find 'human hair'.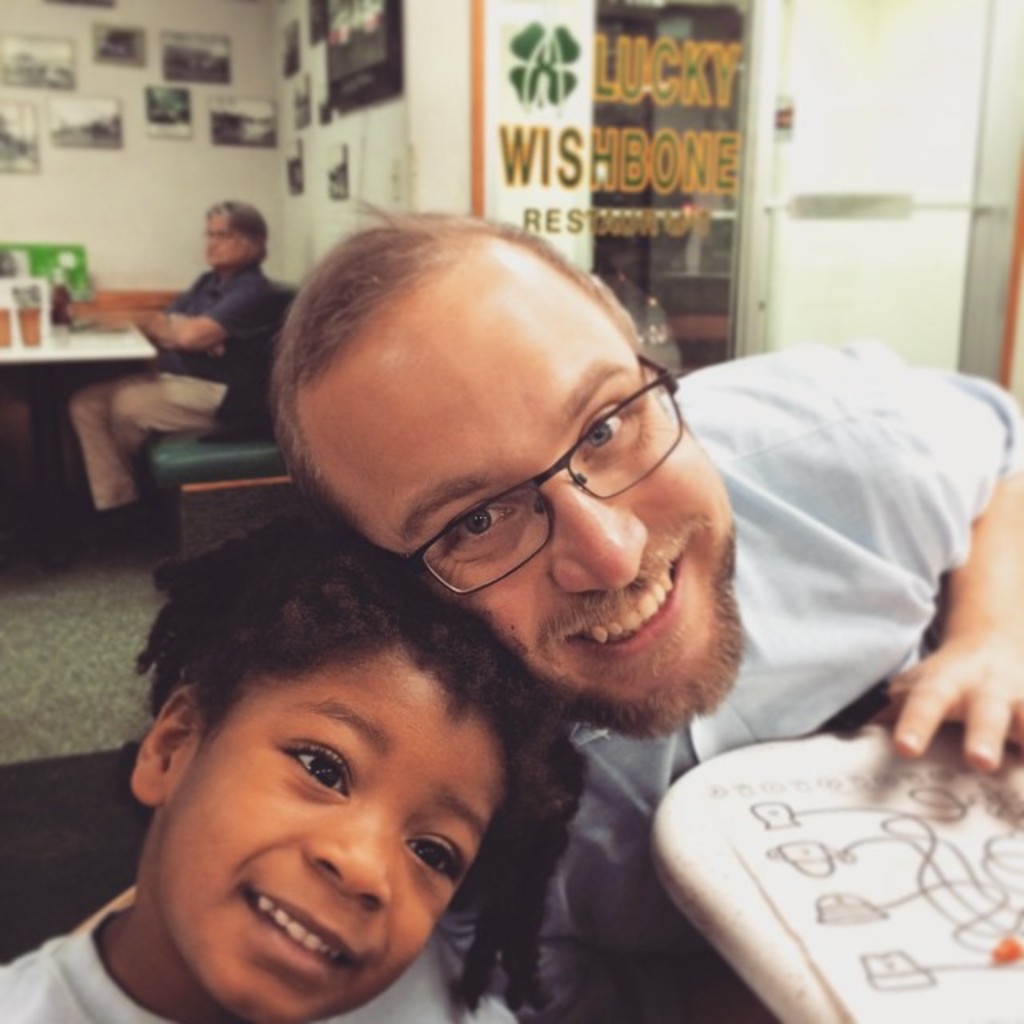
left=128, top=514, right=590, bottom=1021.
